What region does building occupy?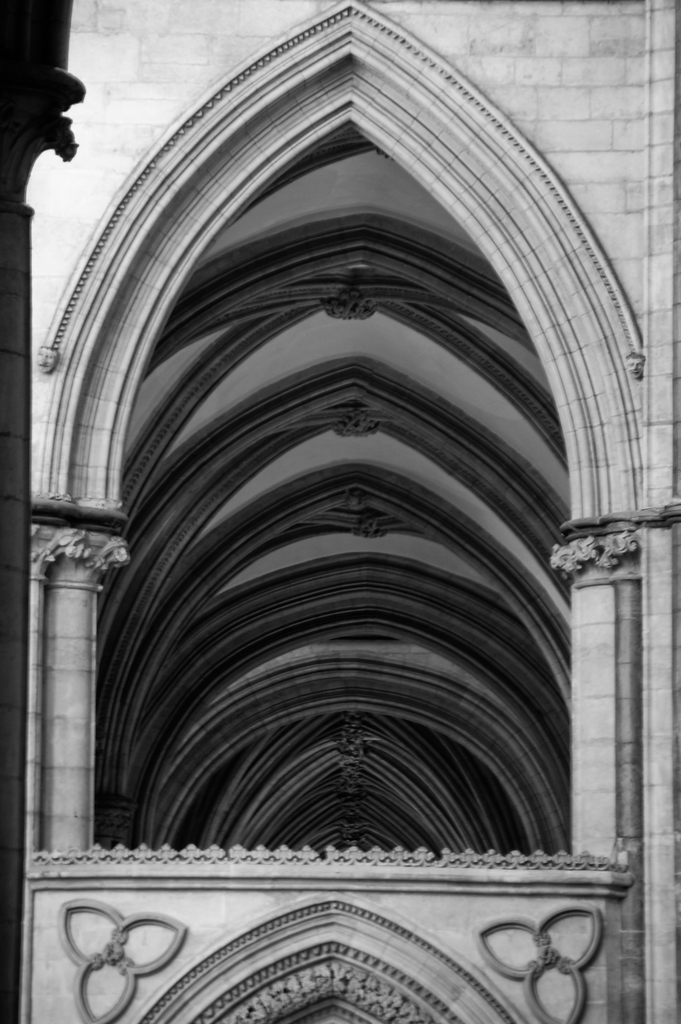
BBox(0, 0, 680, 1023).
